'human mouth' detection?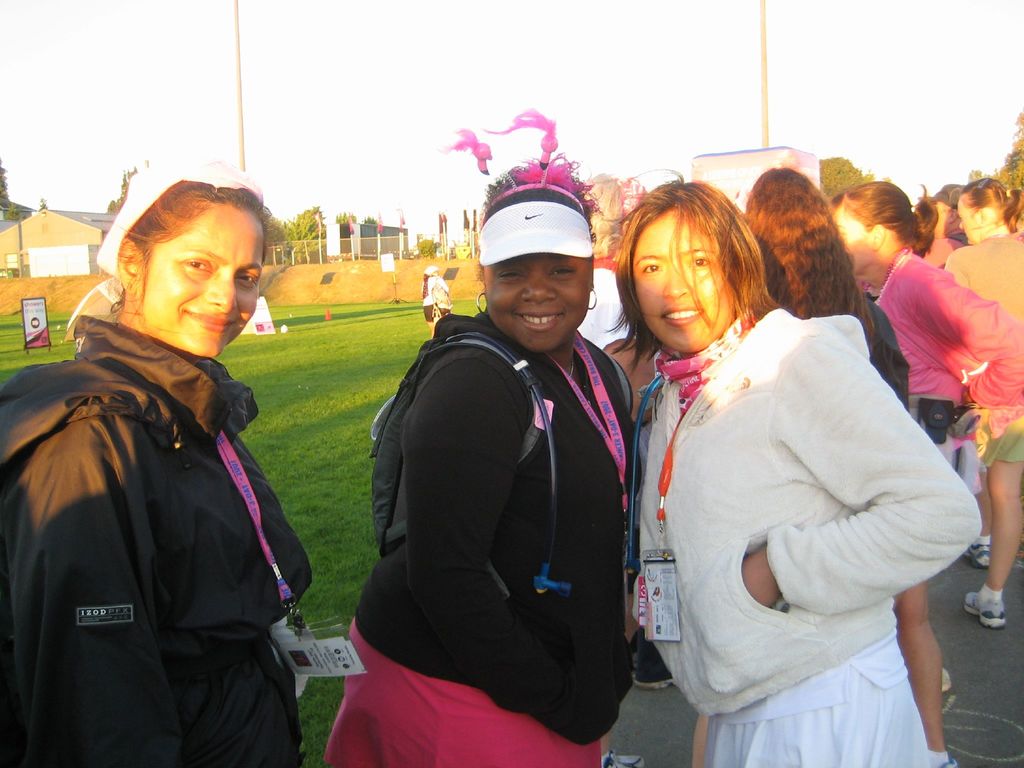
[518,312,568,333]
